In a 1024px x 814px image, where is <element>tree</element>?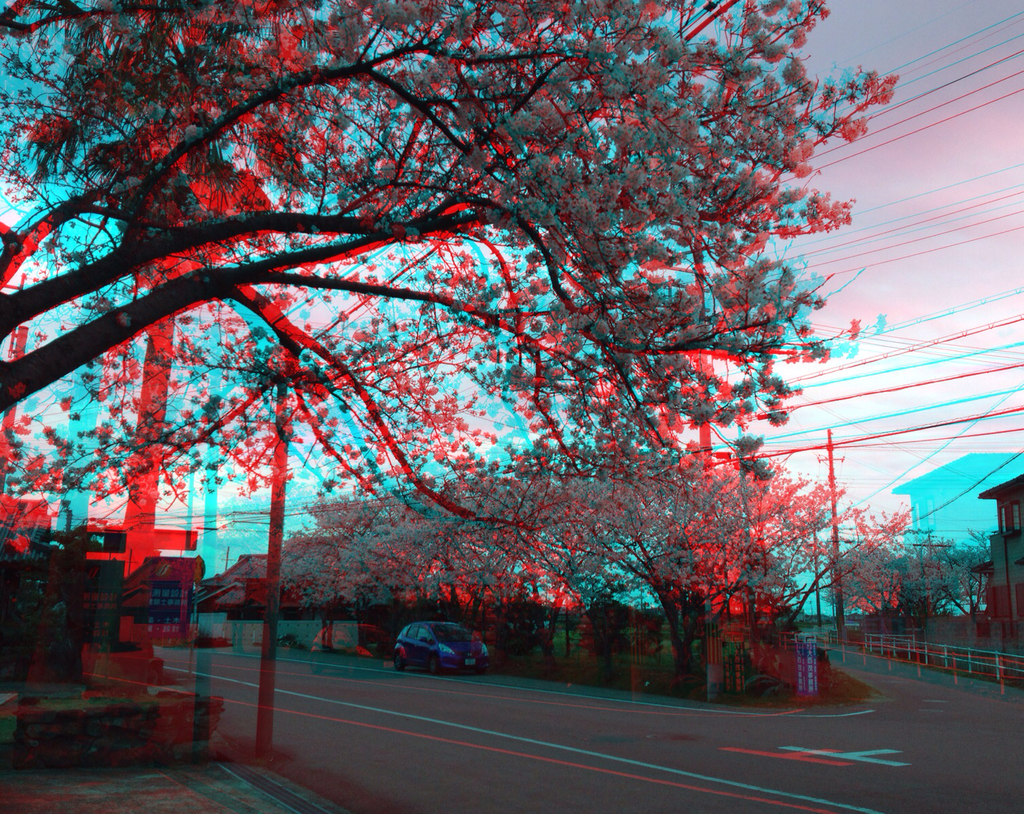
575 436 907 704.
